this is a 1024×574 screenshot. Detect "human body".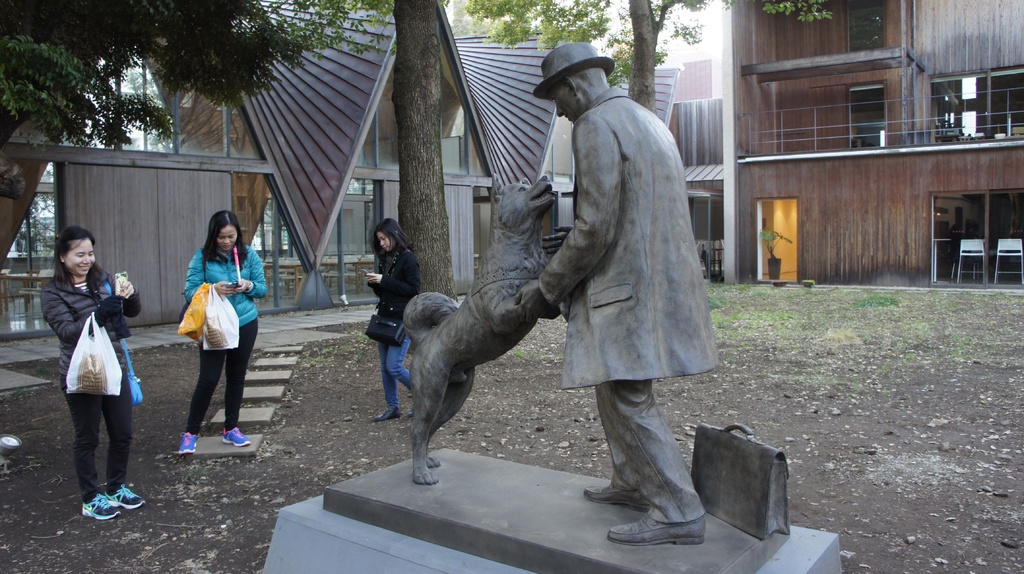
x1=539, y1=29, x2=732, y2=550.
